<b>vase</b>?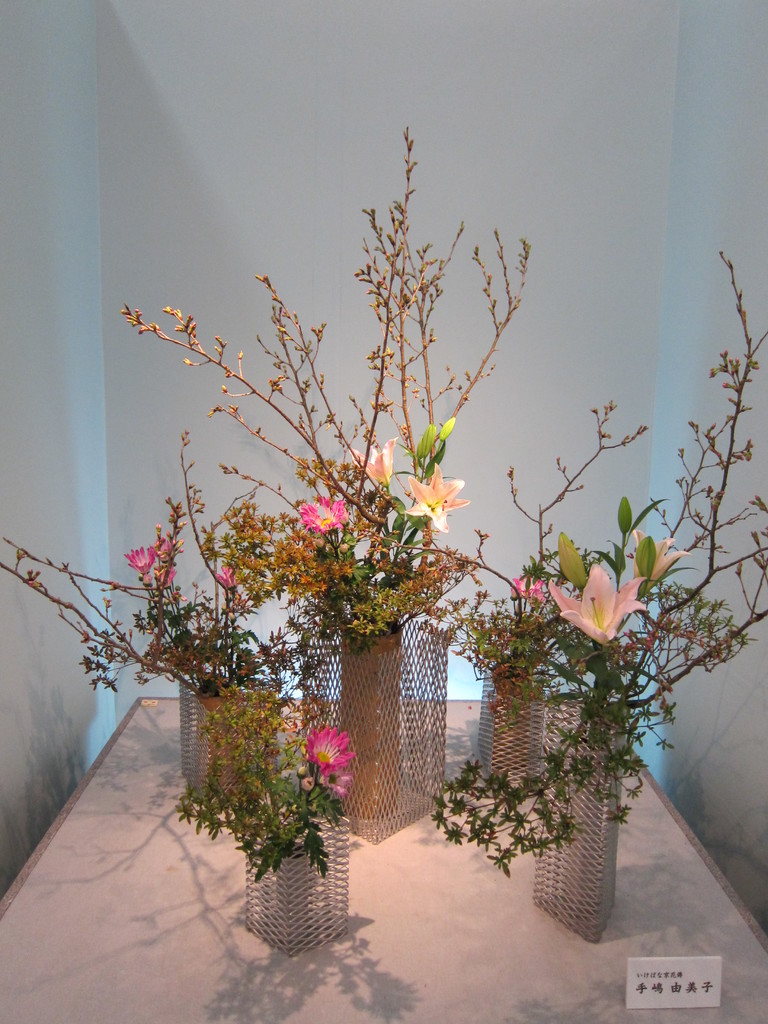
[left=296, top=605, right=446, bottom=844]
